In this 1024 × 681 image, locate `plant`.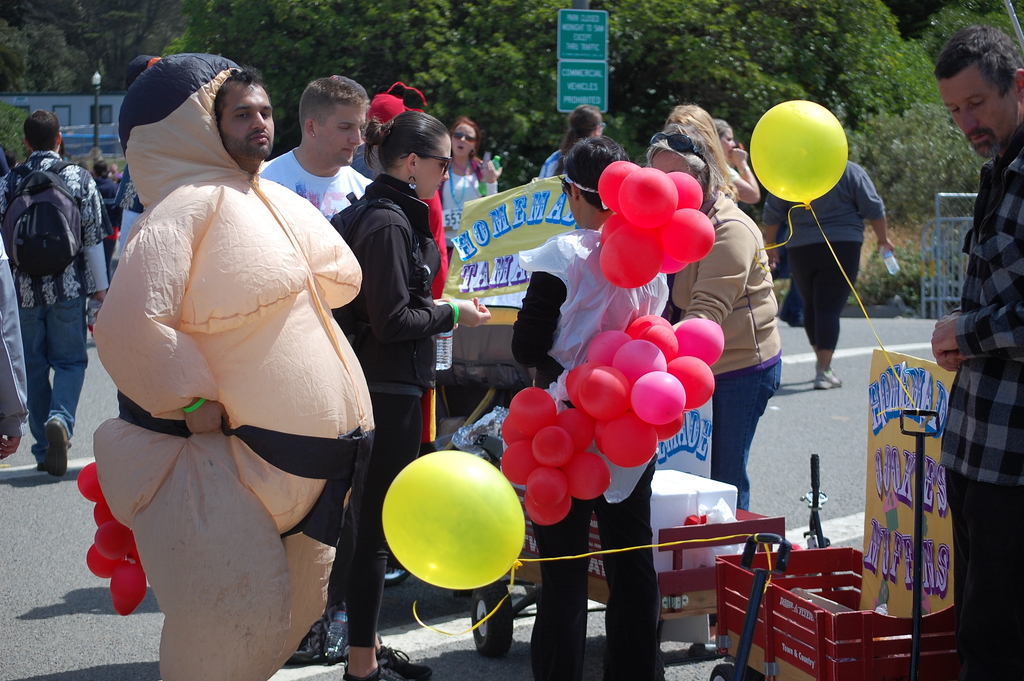
Bounding box: x1=915 y1=206 x2=973 y2=304.
